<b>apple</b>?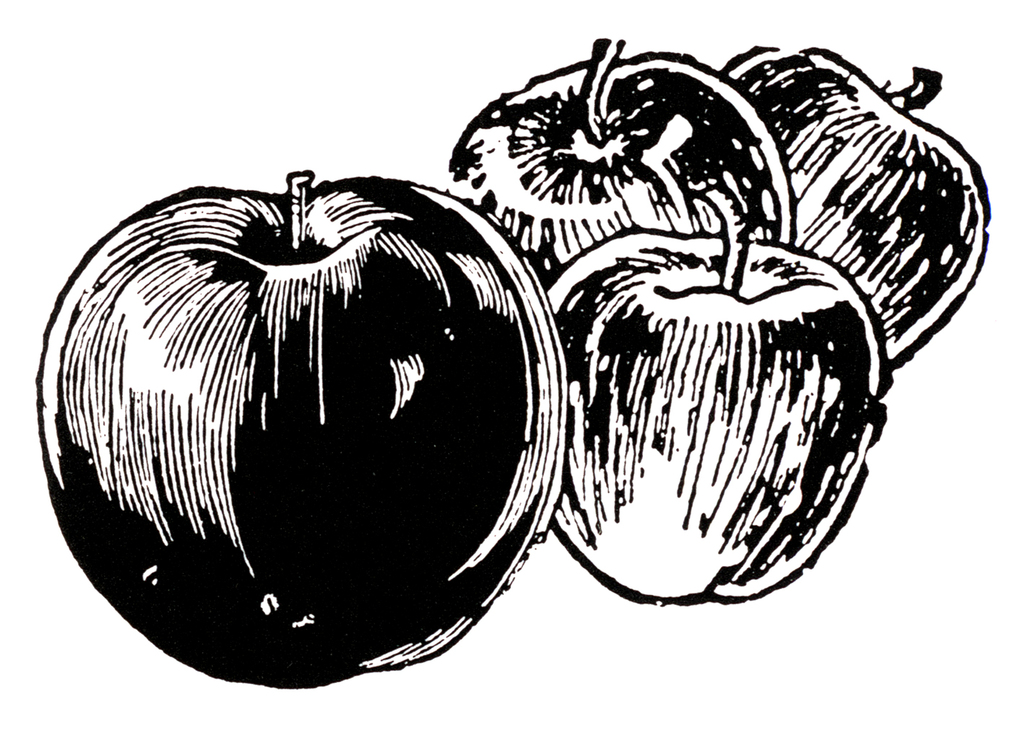
(718,40,994,370)
